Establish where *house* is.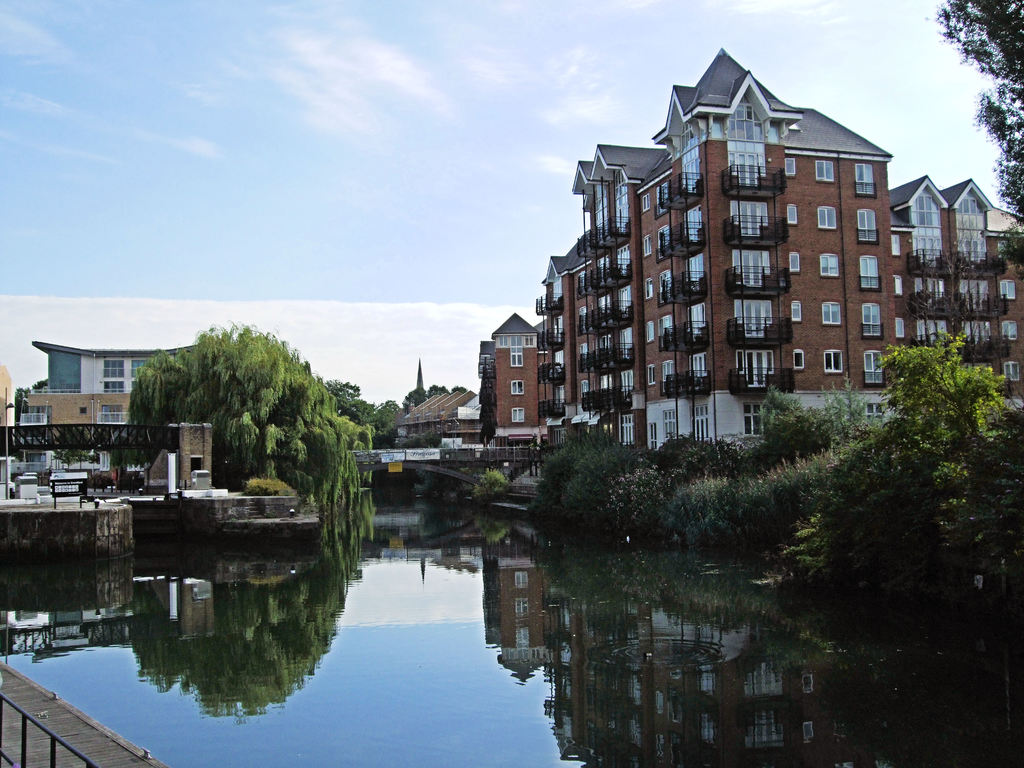
Established at 649 110 715 446.
